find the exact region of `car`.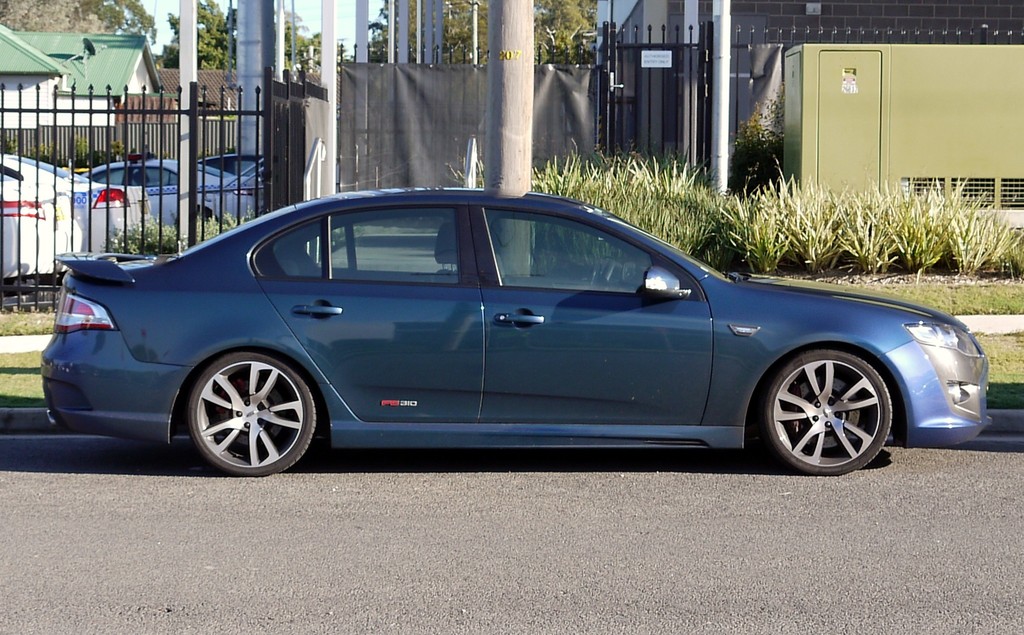
Exact region: bbox=[44, 192, 993, 486].
